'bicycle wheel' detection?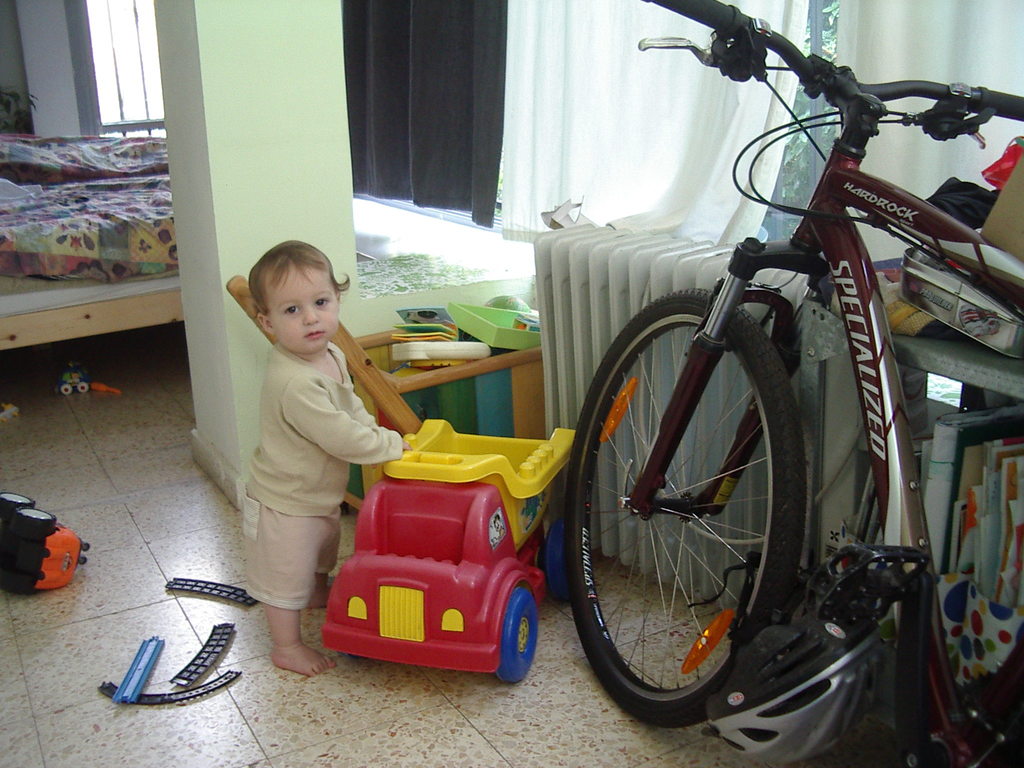
l=571, t=287, r=806, b=732
